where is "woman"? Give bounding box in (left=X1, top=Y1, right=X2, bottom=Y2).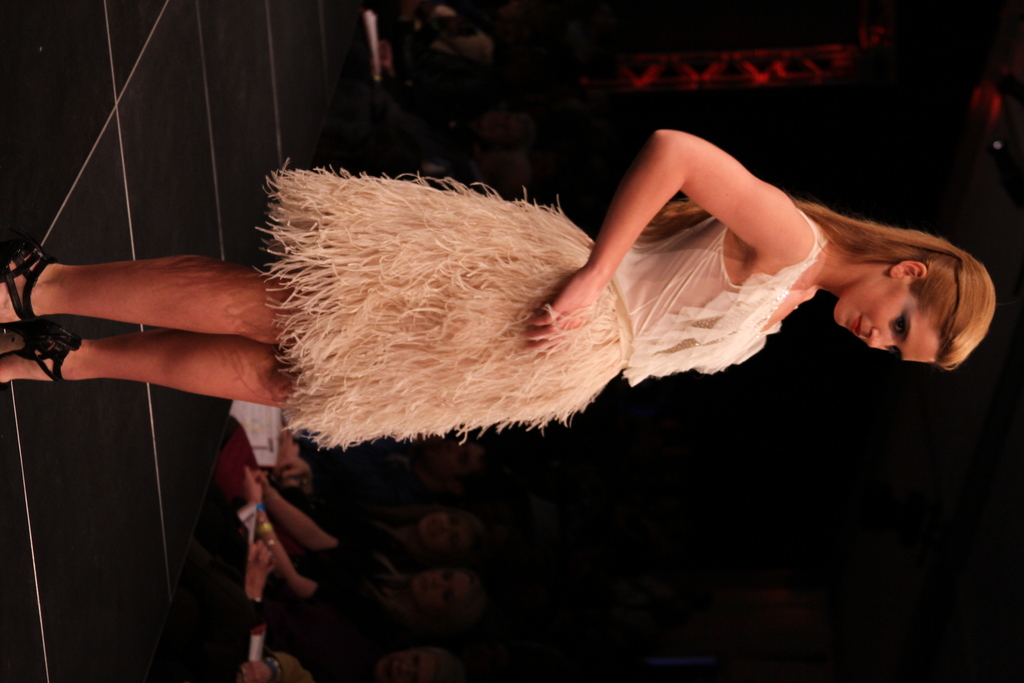
(left=229, top=449, right=488, bottom=561).
